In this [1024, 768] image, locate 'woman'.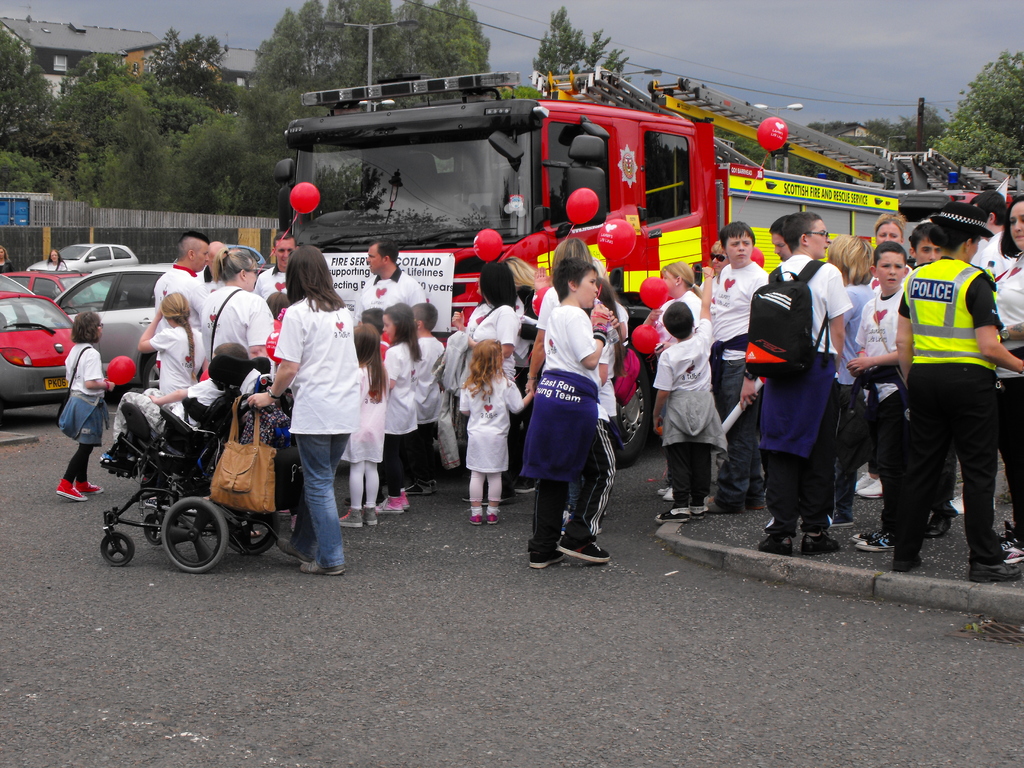
Bounding box: pyautogui.locateOnScreen(890, 200, 1022, 586).
